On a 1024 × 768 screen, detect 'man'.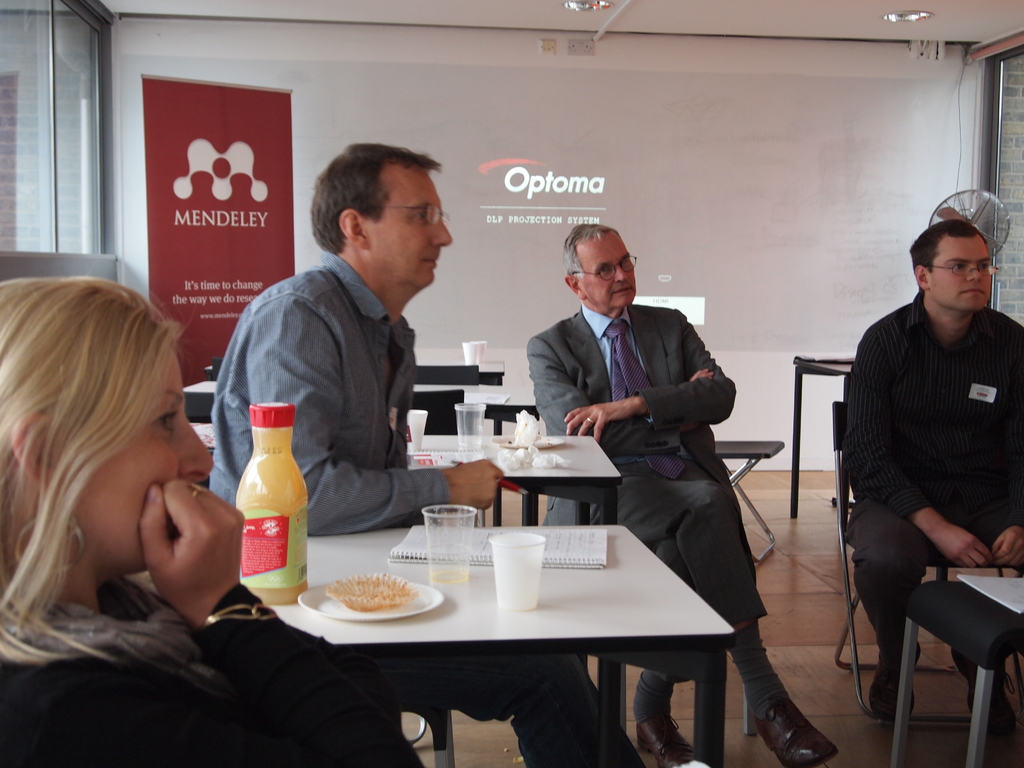
{"left": 826, "top": 182, "right": 1015, "bottom": 747}.
